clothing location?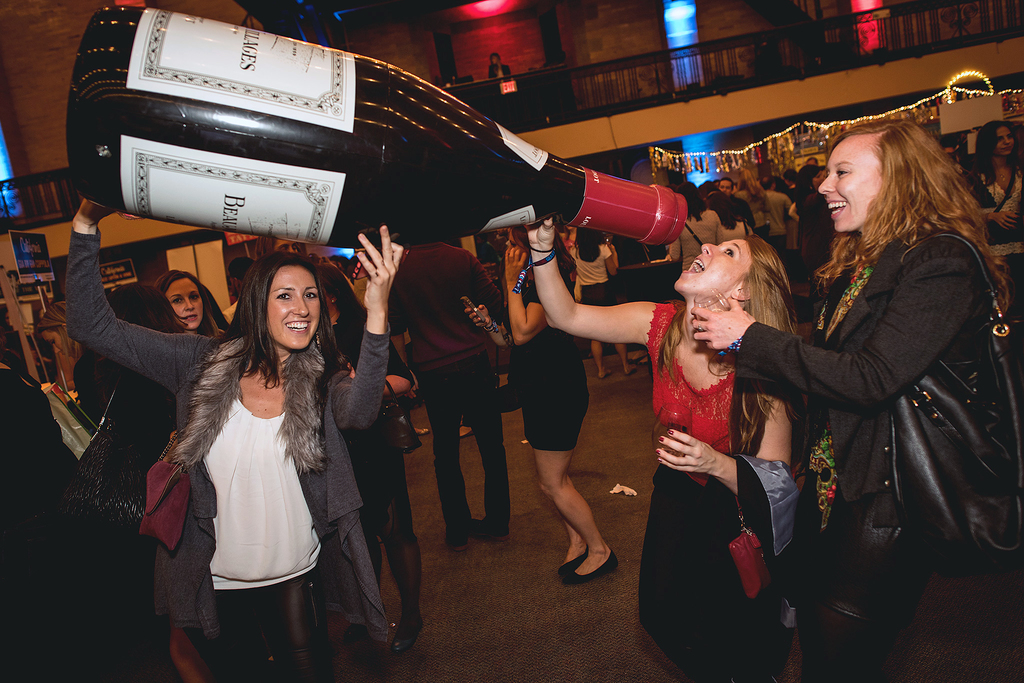
[x1=0, y1=372, x2=70, y2=678]
